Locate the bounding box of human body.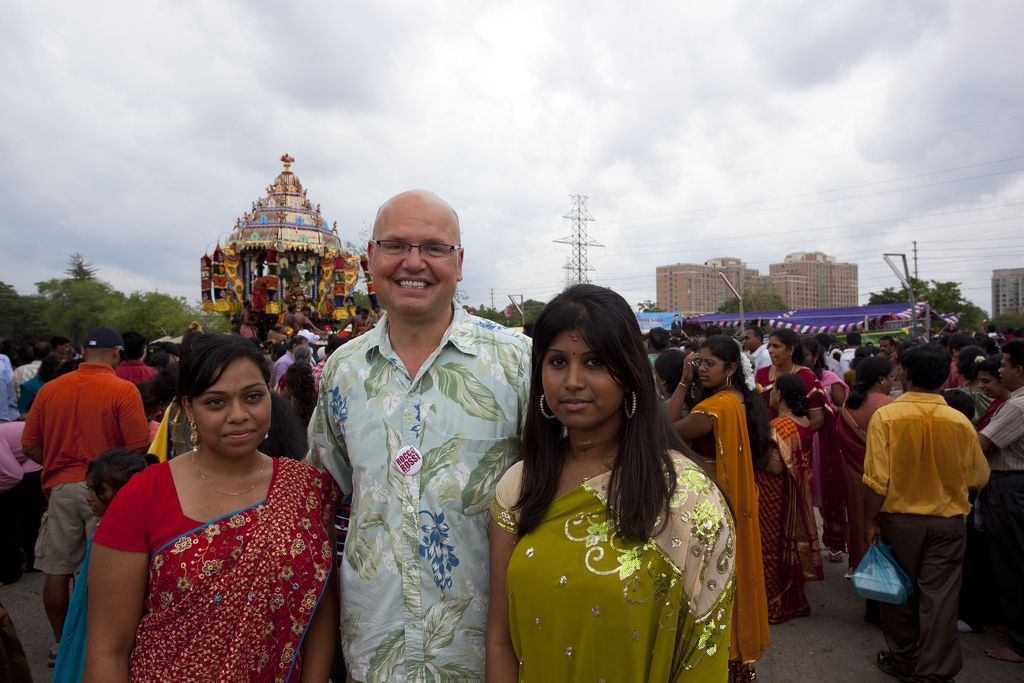
Bounding box: pyautogui.locateOnScreen(747, 323, 772, 400).
